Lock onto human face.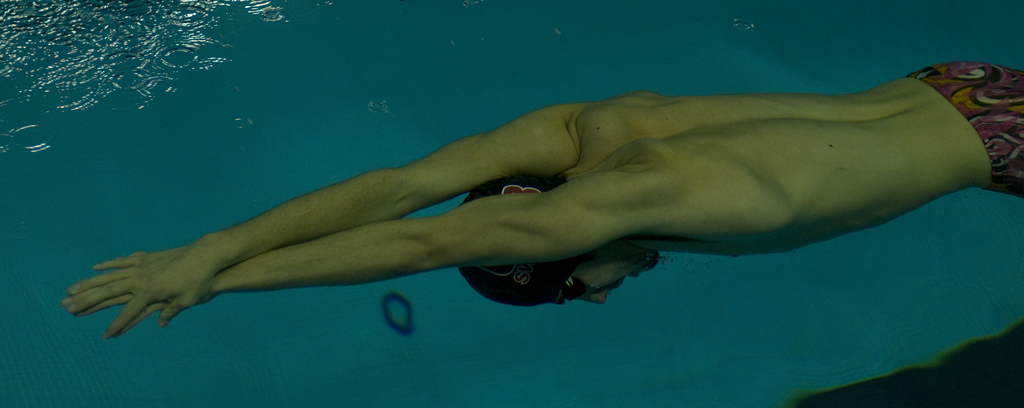
Locked: 550/253/660/309.
